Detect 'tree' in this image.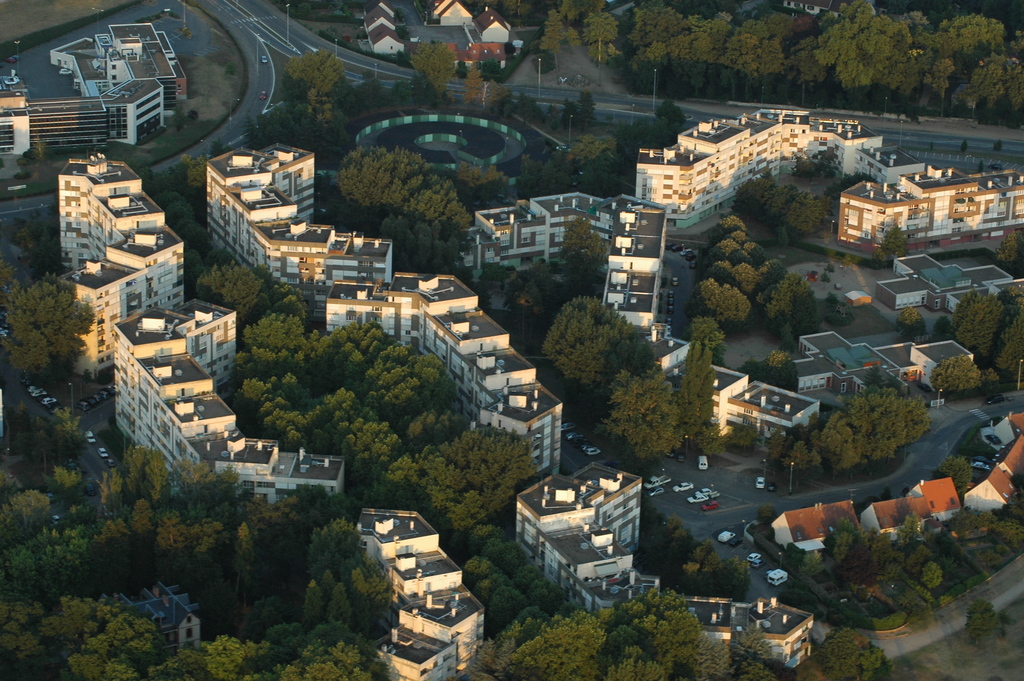
Detection: BBox(709, 240, 743, 262).
